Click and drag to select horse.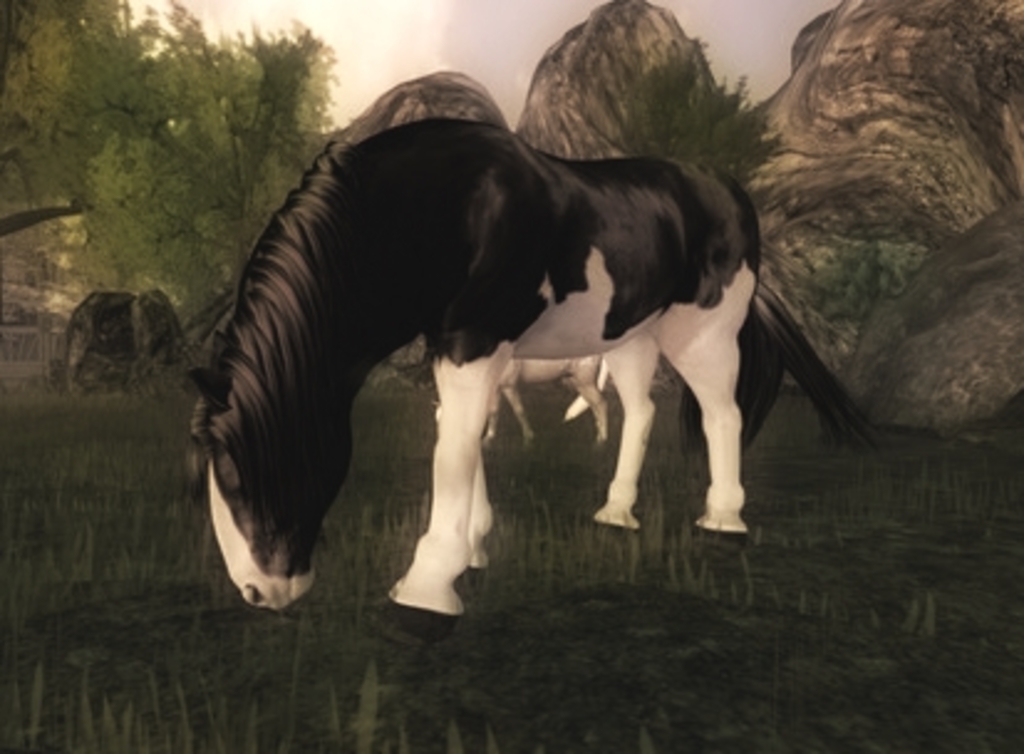
Selection: [183,119,865,647].
